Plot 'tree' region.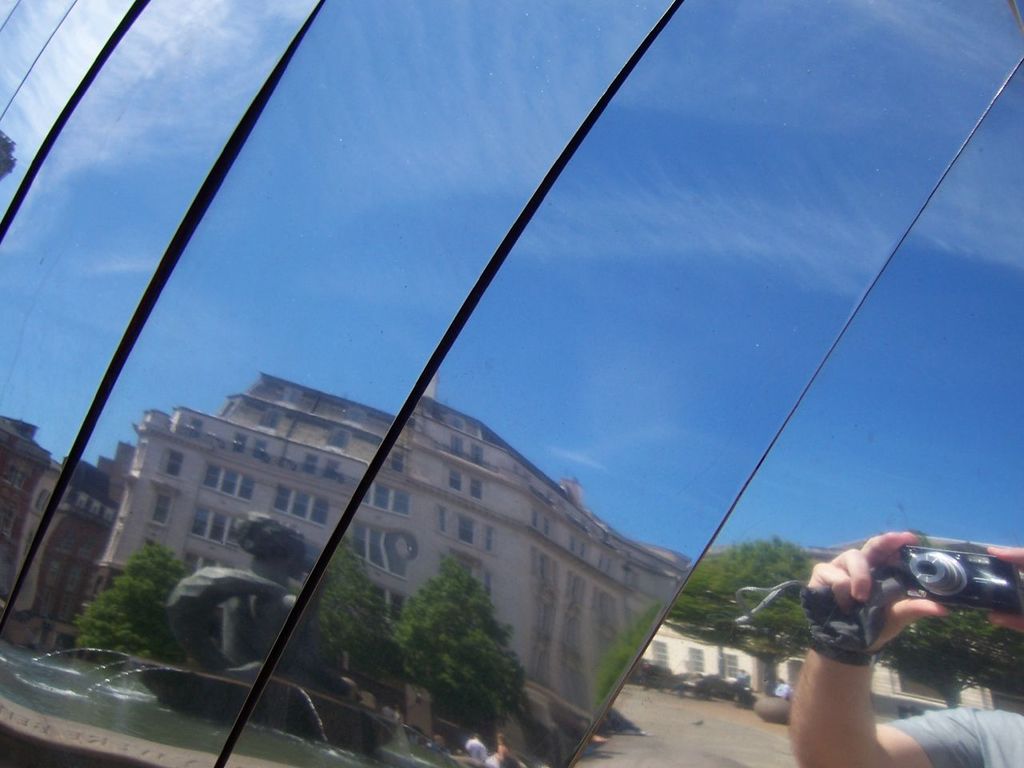
Plotted at locate(362, 556, 537, 730).
